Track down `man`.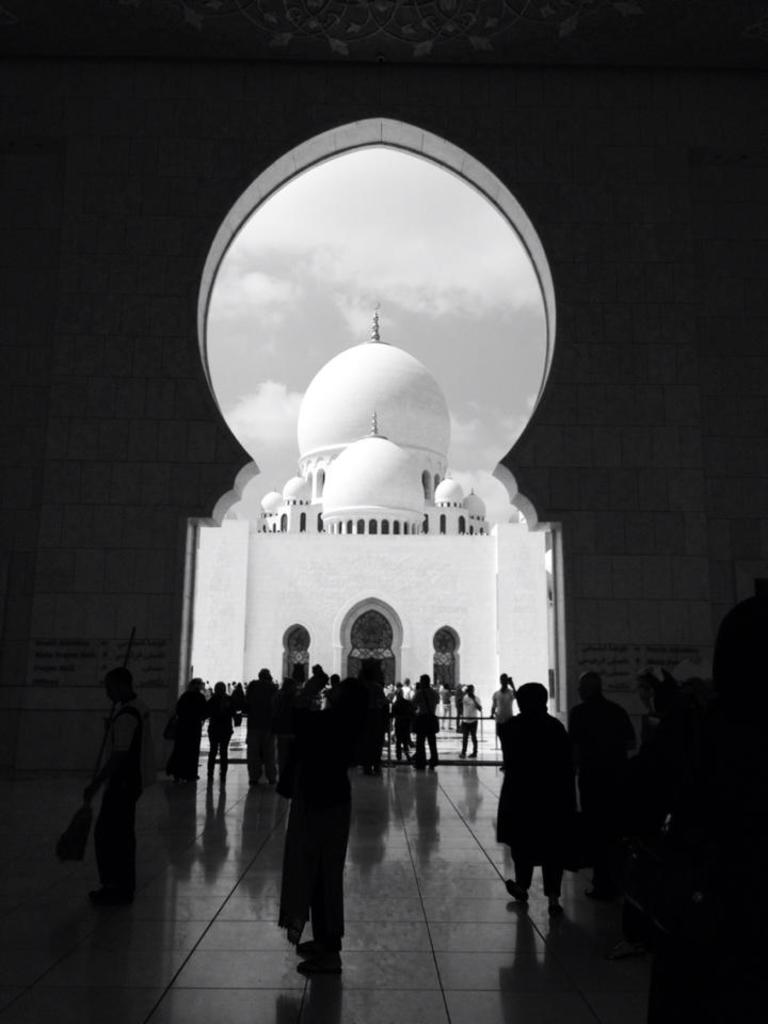
Tracked to select_region(441, 683, 460, 735).
